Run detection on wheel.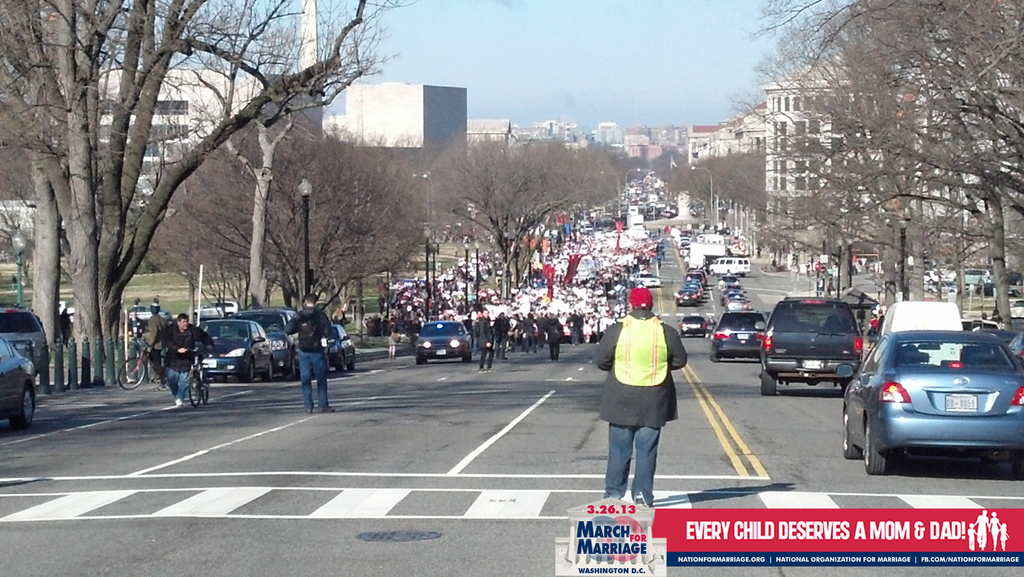
Result: x1=712, y1=355, x2=720, y2=363.
